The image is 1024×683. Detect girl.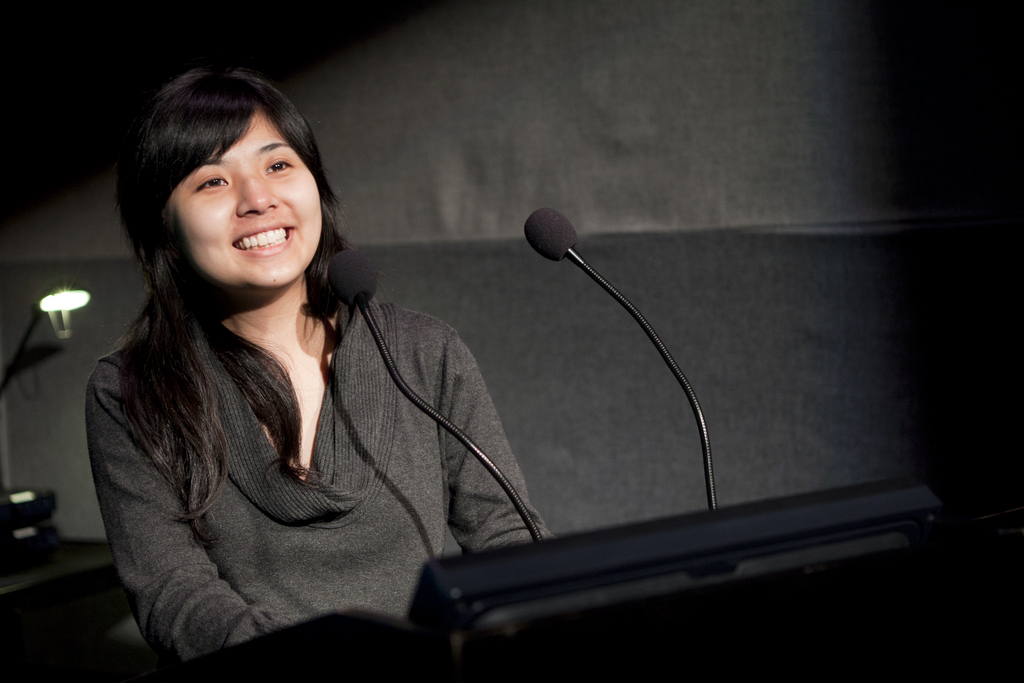
Detection: box=[83, 67, 554, 666].
